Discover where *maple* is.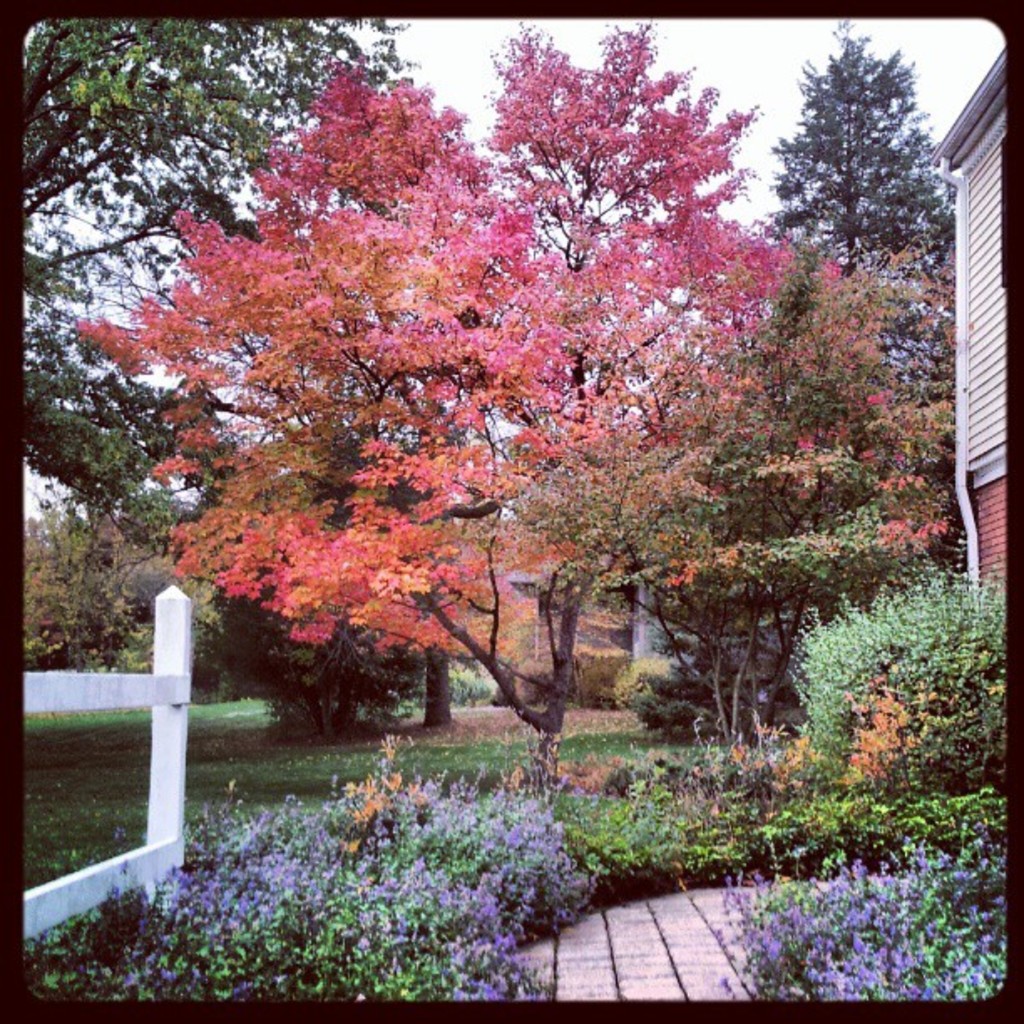
Discovered at 54,12,781,753.
